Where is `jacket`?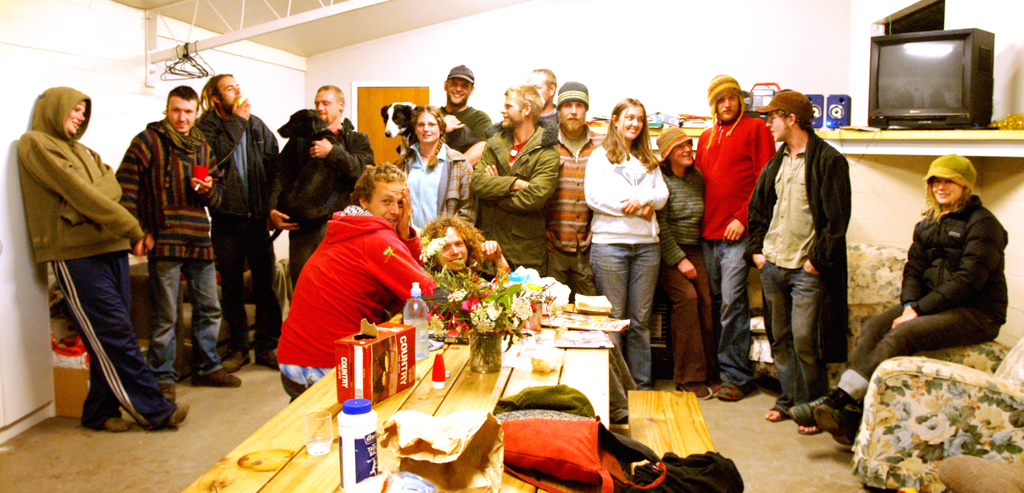
left=577, top=142, right=670, bottom=248.
